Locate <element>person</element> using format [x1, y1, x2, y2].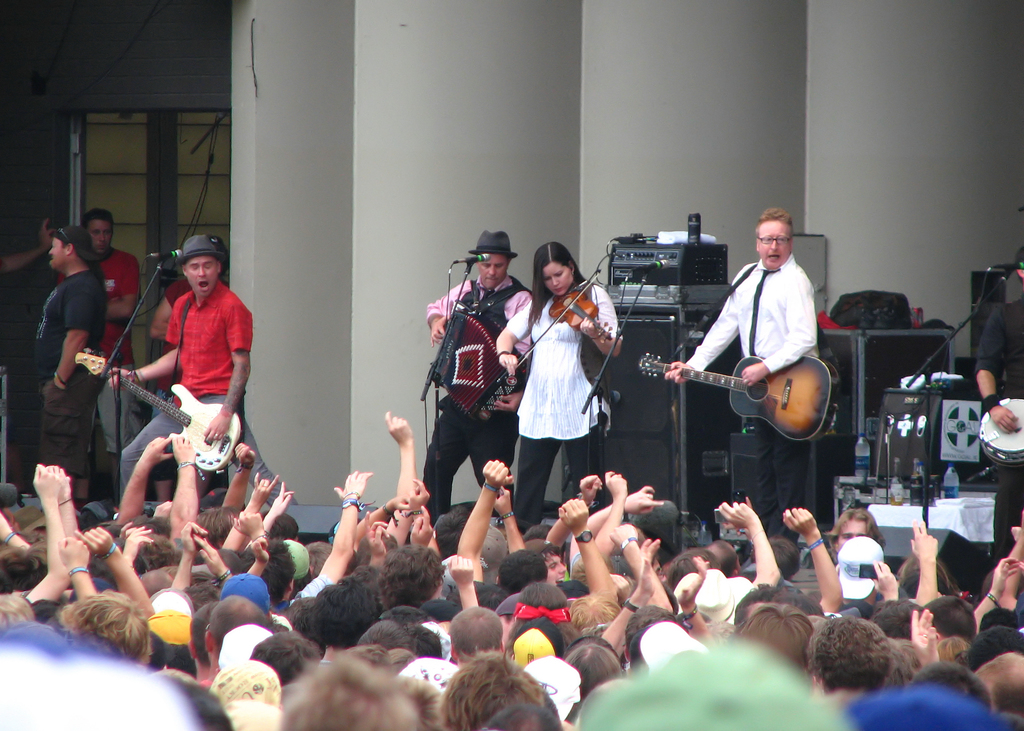
[659, 202, 831, 540].
